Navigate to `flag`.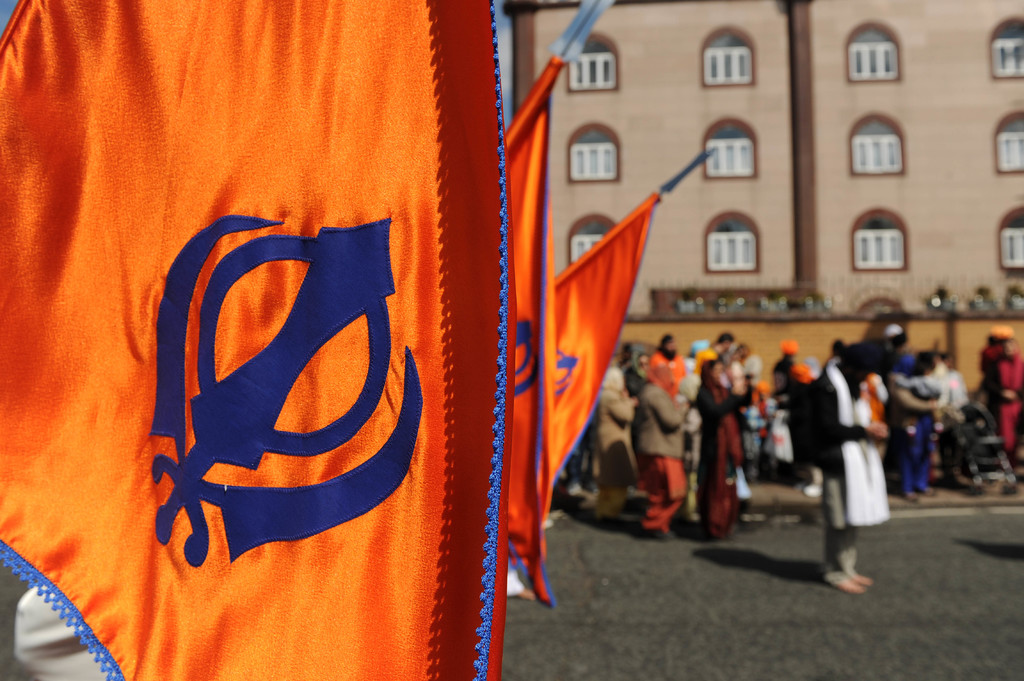
Navigation target: l=69, t=47, r=565, b=641.
